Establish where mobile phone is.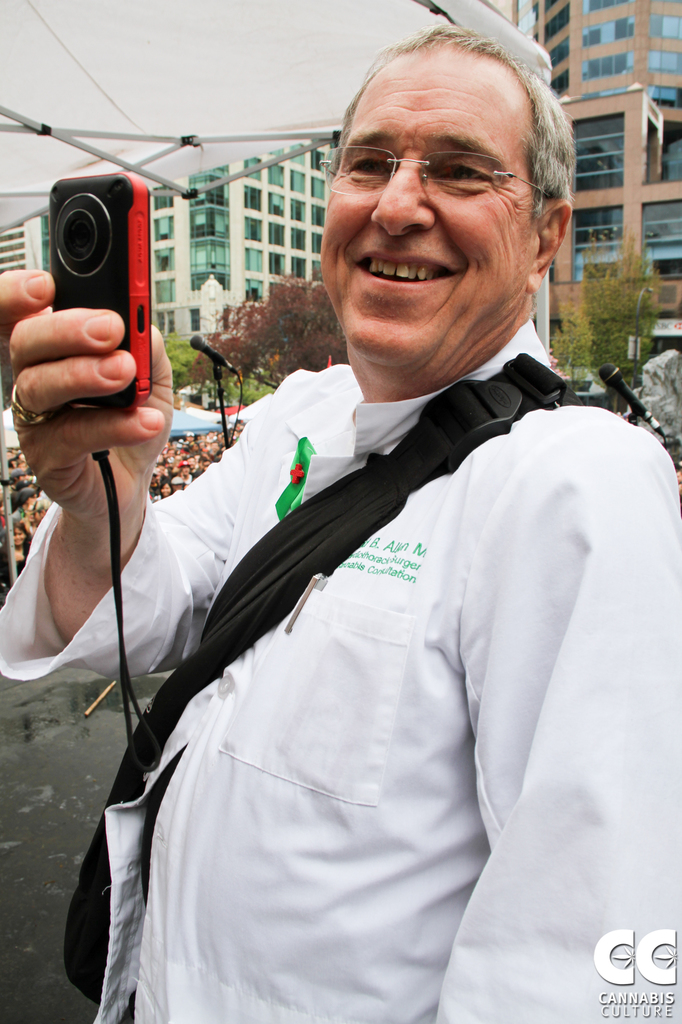
Established at (x1=51, y1=176, x2=156, y2=415).
